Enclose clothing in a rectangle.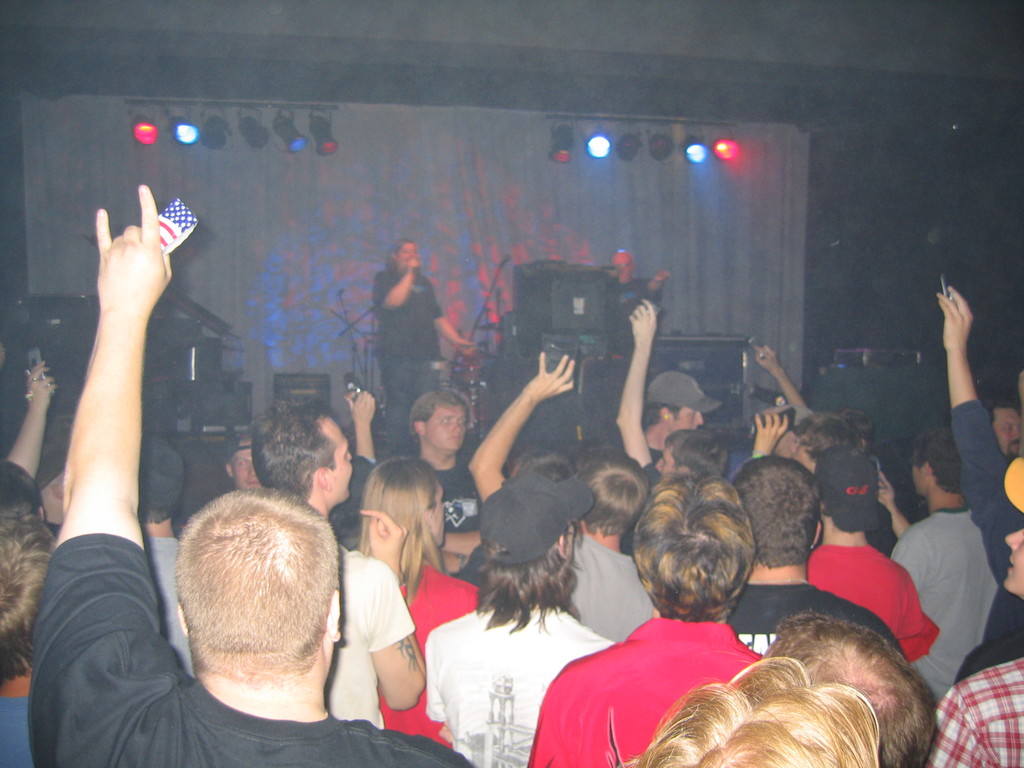
locate(419, 597, 616, 767).
